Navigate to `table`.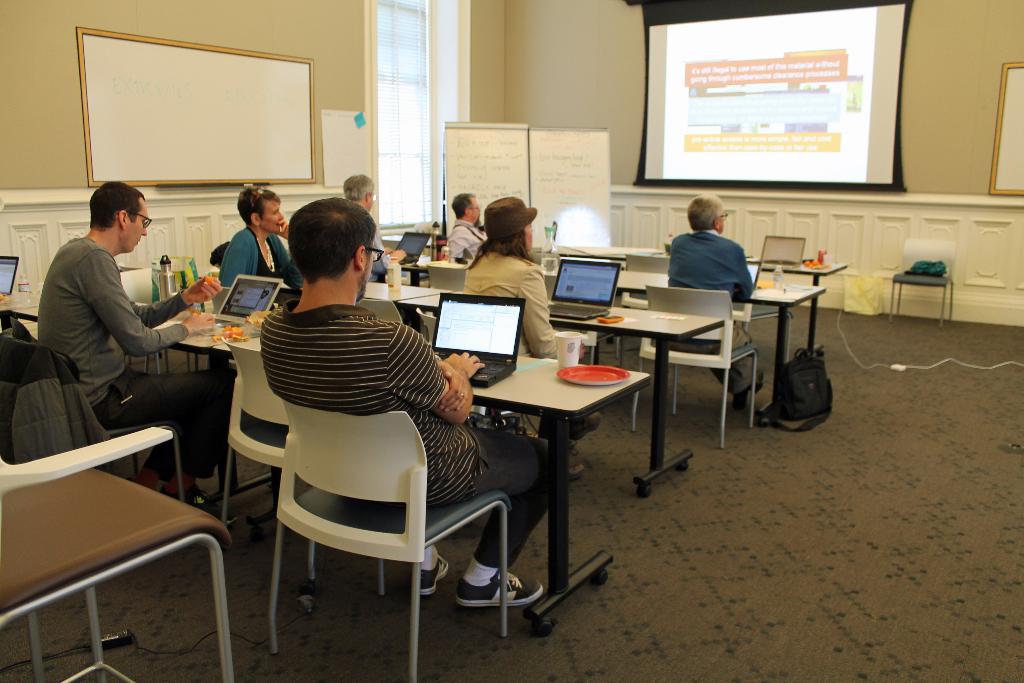
Navigation target: (214,348,647,634).
